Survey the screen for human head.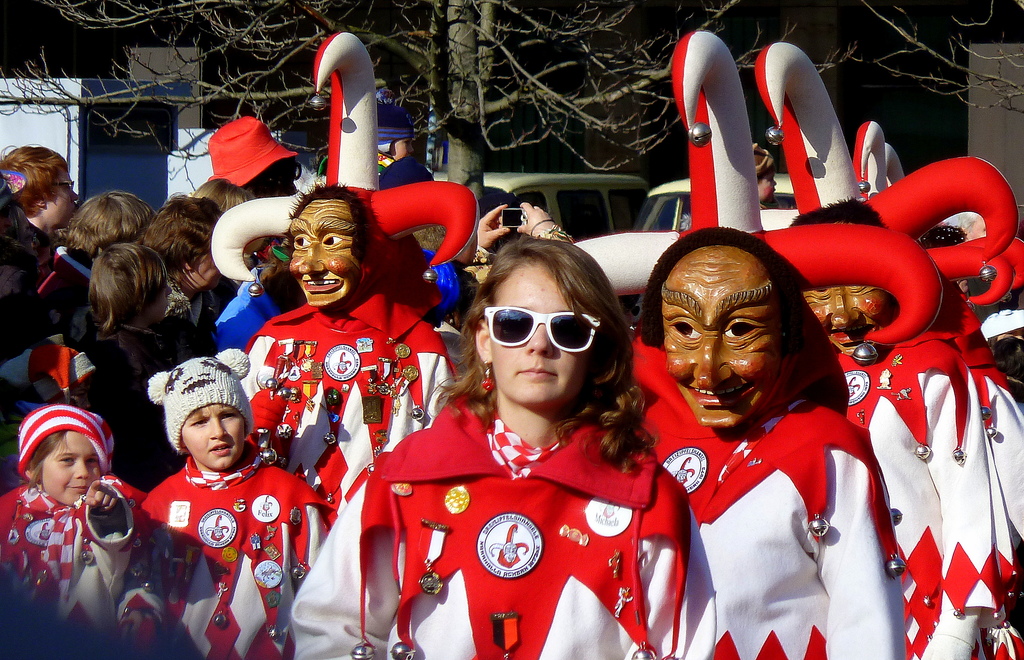
Survey found: rect(475, 237, 607, 410).
